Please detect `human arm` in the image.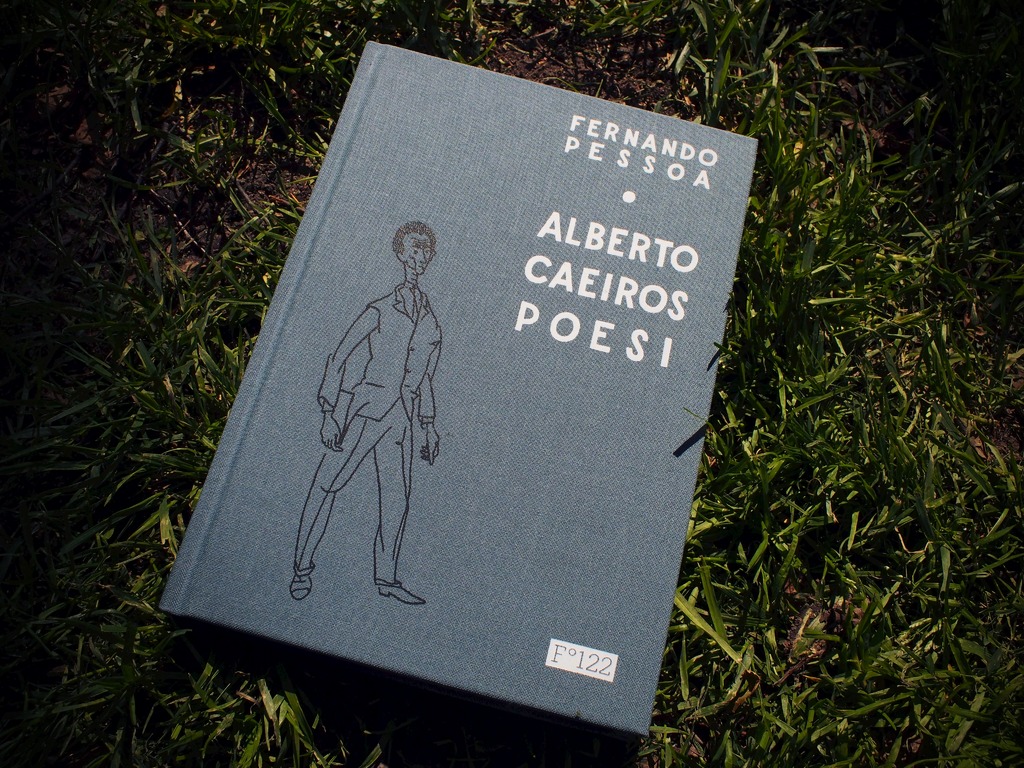
region(320, 304, 378, 459).
